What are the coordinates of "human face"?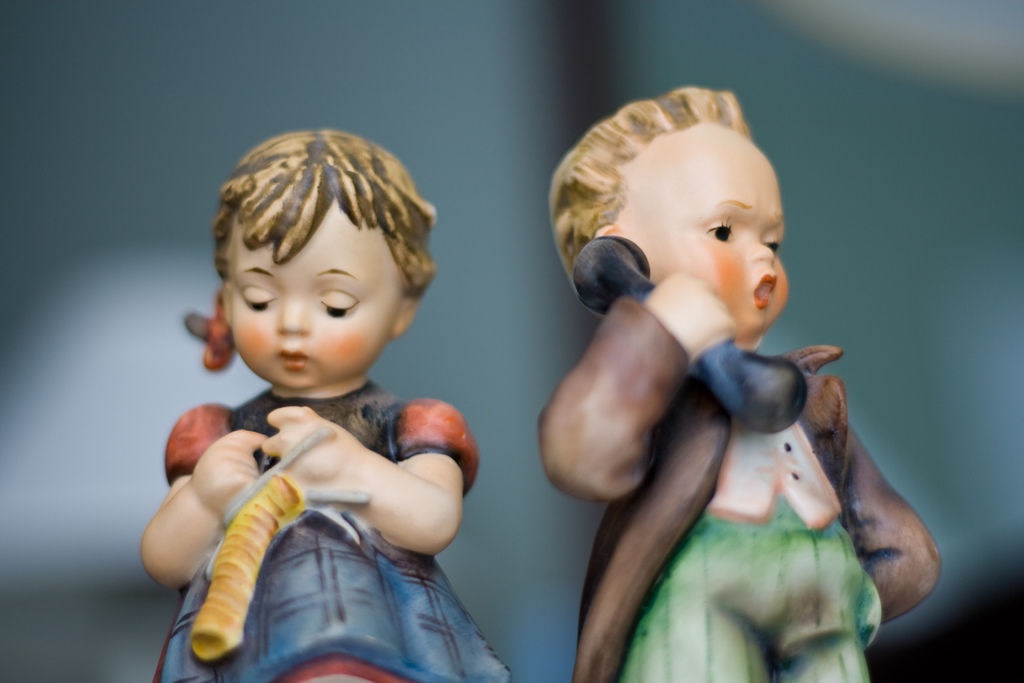
[left=619, top=126, right=785, bottom=336].
